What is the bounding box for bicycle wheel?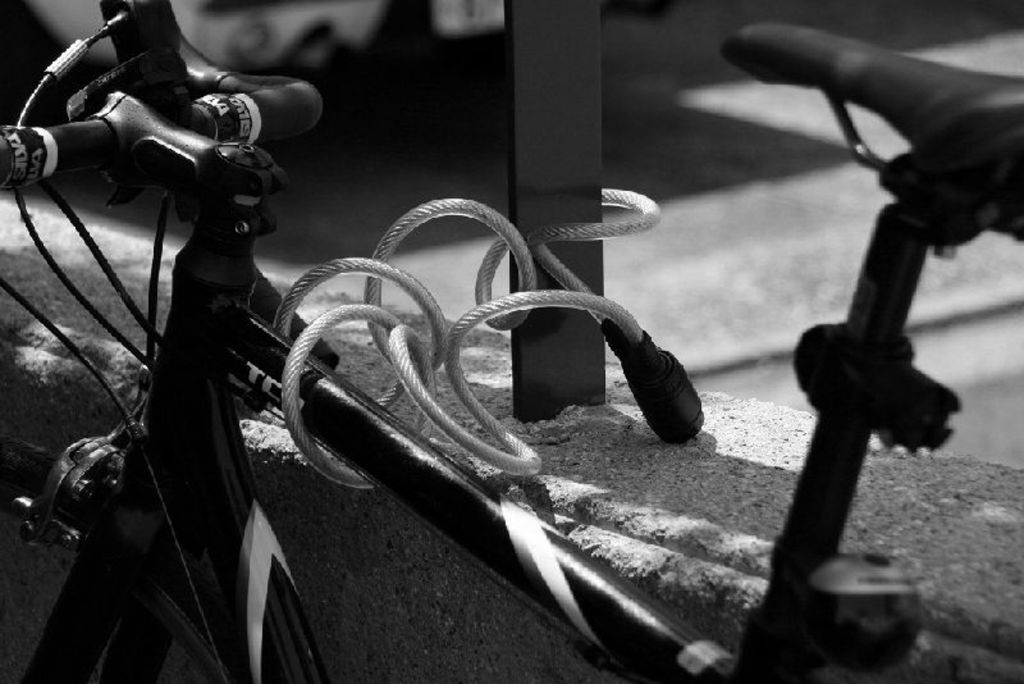
99:556:306:683.
